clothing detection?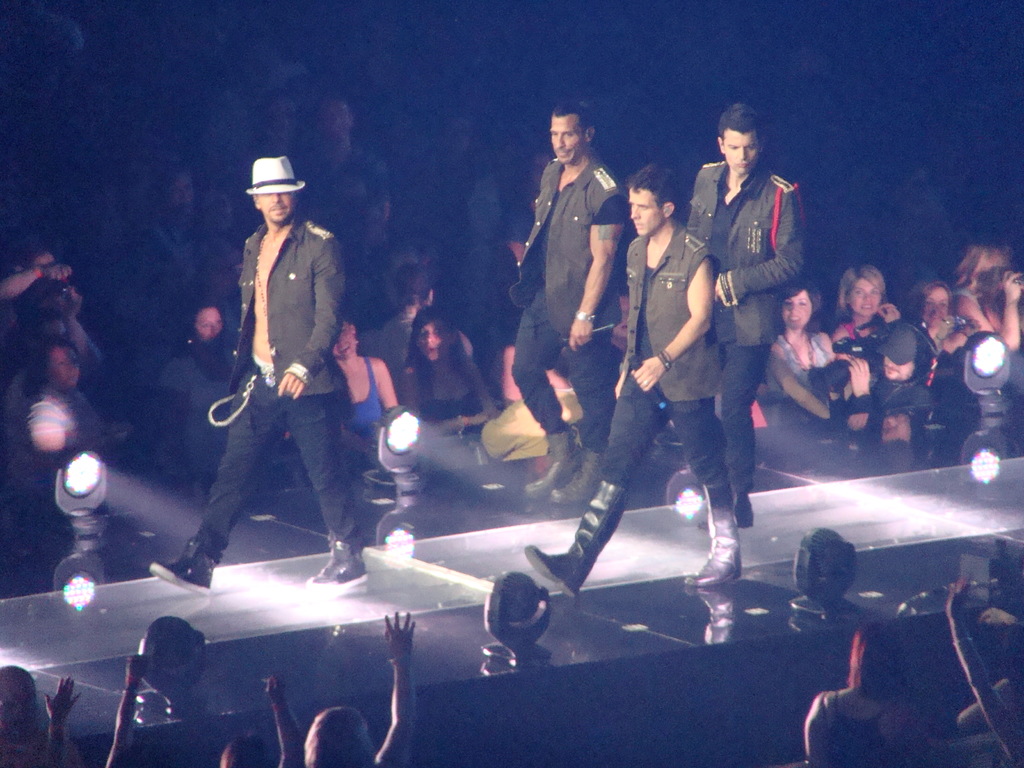
box(337, 356, 390, 436)
